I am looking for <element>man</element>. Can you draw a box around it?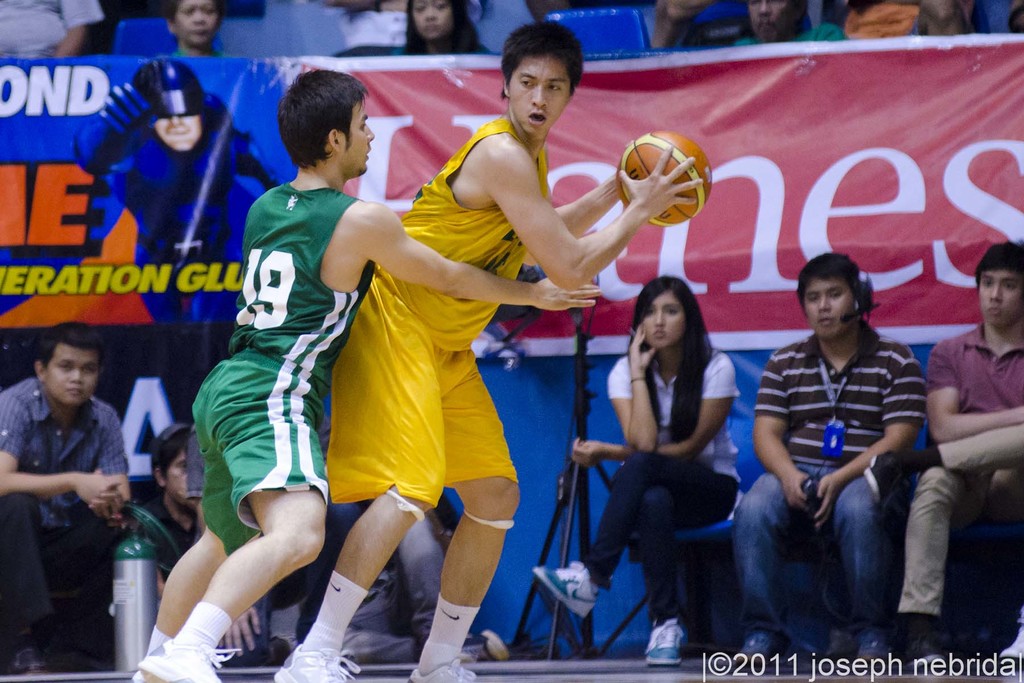
Sure, the bounding box is [92, 60, 293, 414].
